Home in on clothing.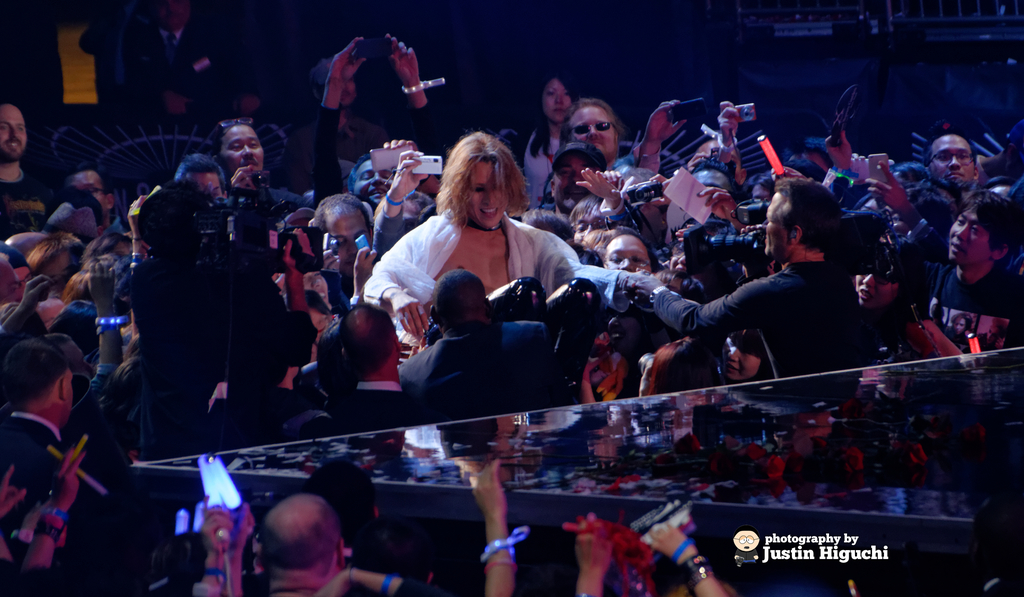
Homed in at BBox(133, 22, 217, 122).
